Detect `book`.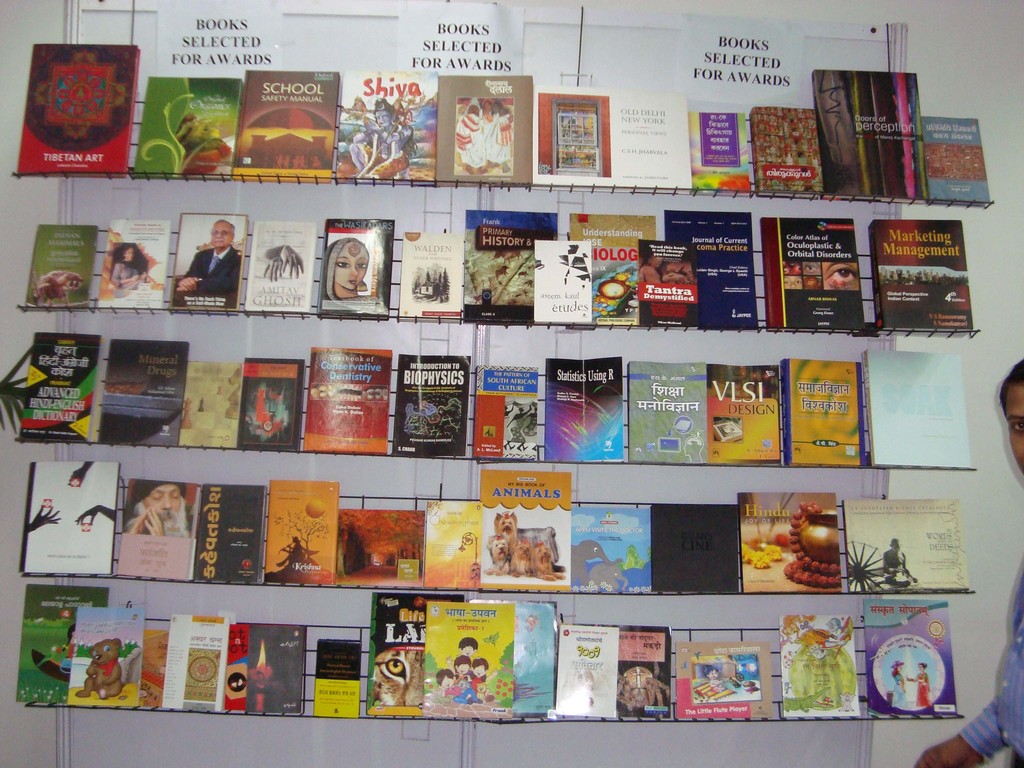
Detected at {"left": 813, "top": 61, "right": 929, "bottom": 203}.
